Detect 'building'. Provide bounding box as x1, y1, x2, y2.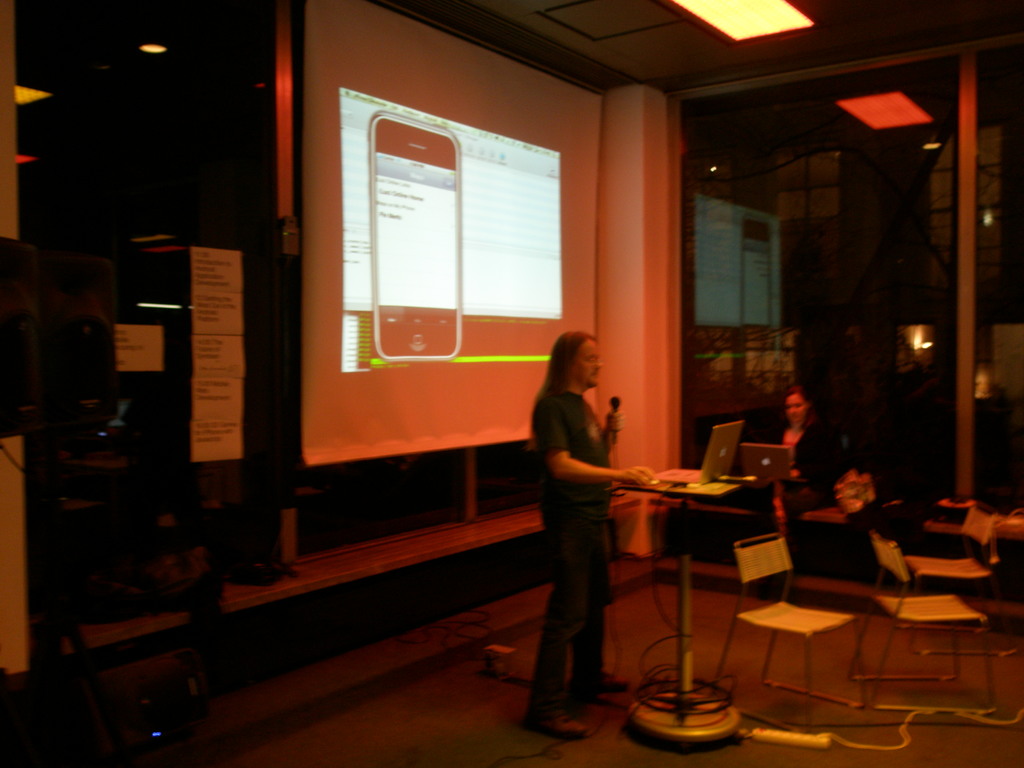
0, 0, 1023, 764.
